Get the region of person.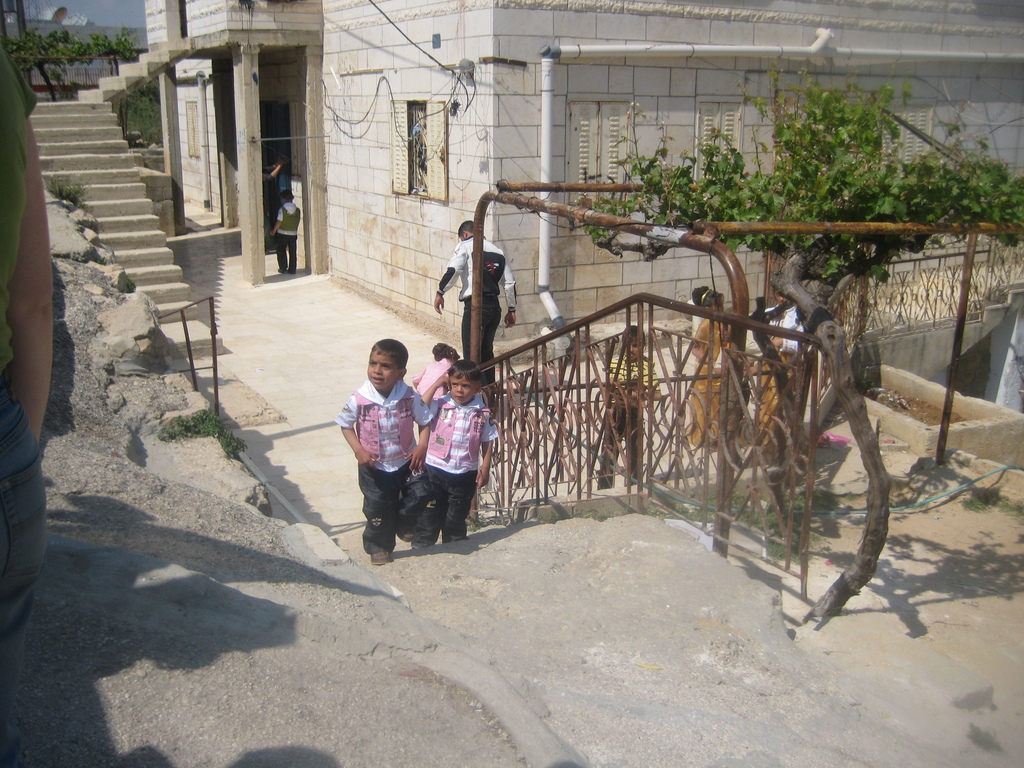
locate(435, 219, 518, 390).
